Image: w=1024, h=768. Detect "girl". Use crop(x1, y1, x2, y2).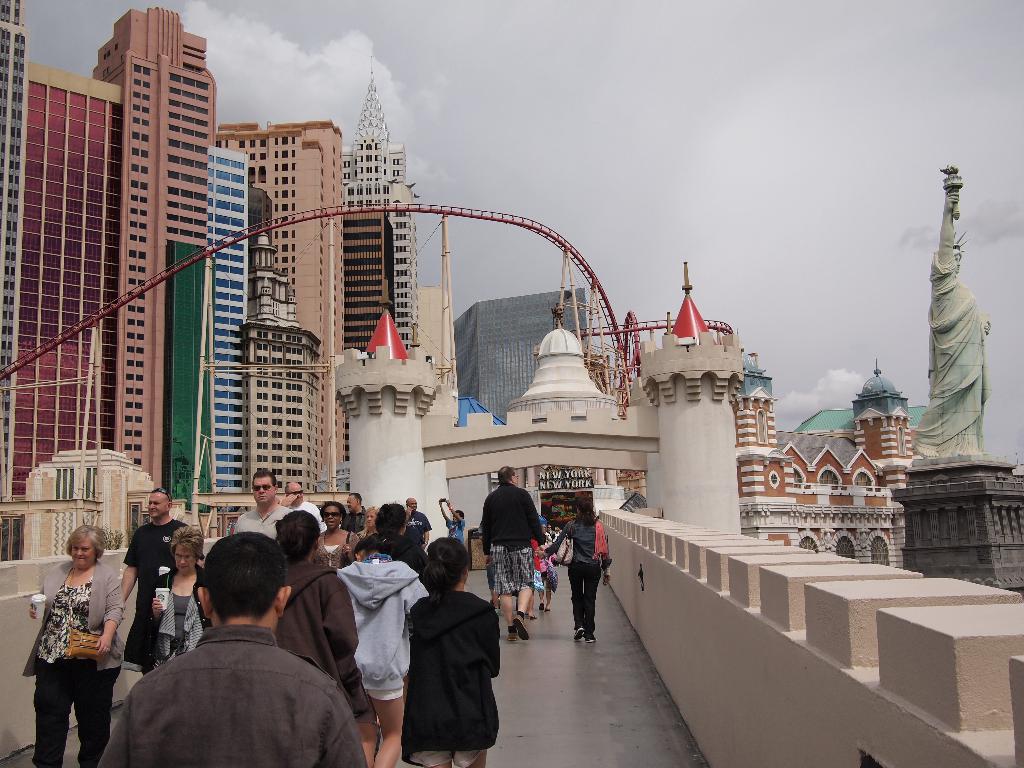
crop(408, 534, 502, 767).
